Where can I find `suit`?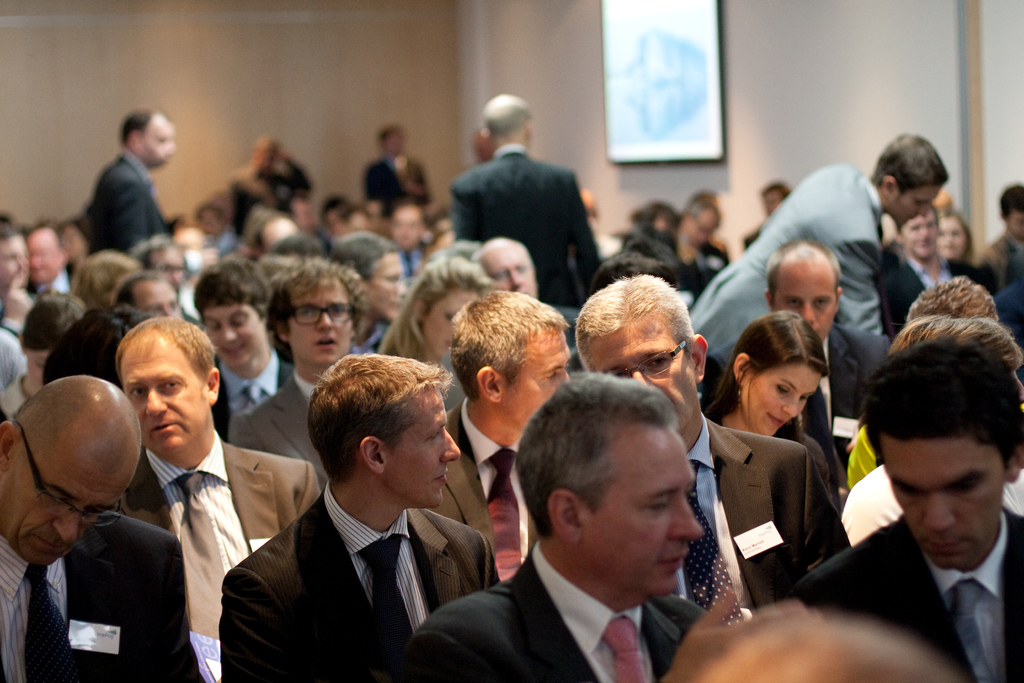
You can find it at rect(687, 160, 896, 378).
